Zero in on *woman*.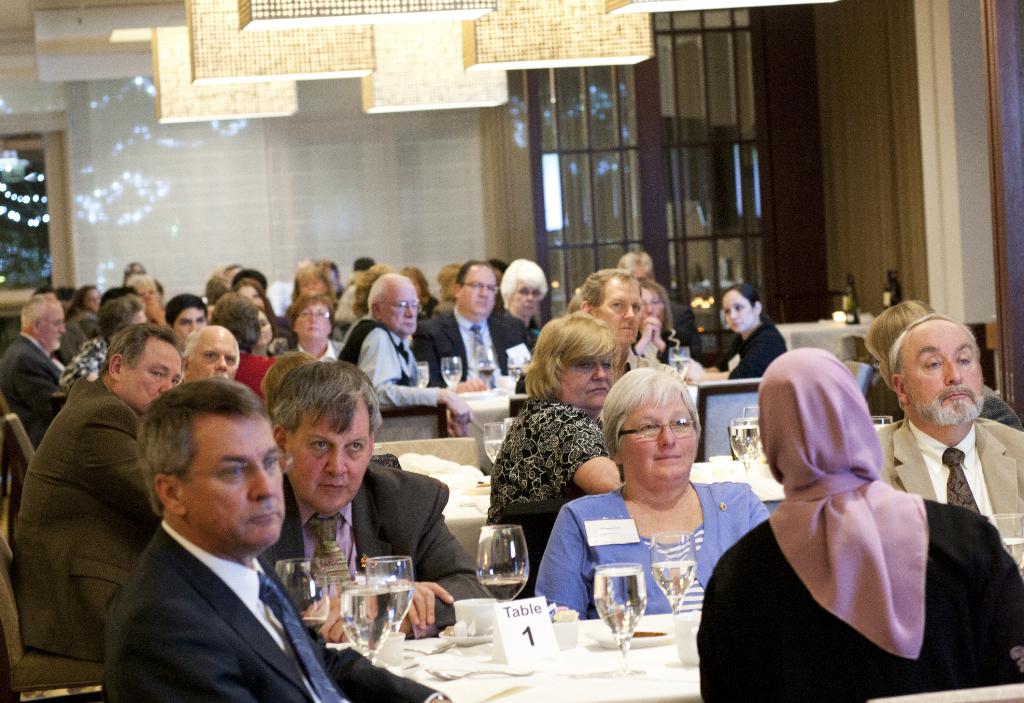
Zeroed in: (636,280,694,356).
